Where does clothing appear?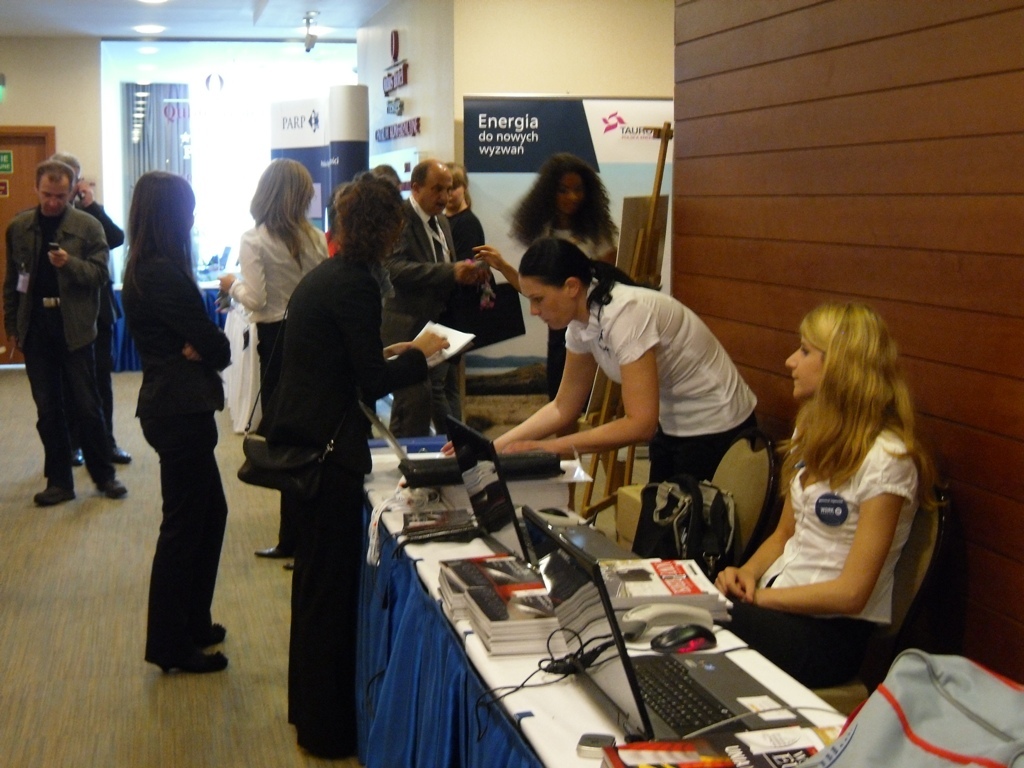
Appears at box=[561, 282, 760, 566].
